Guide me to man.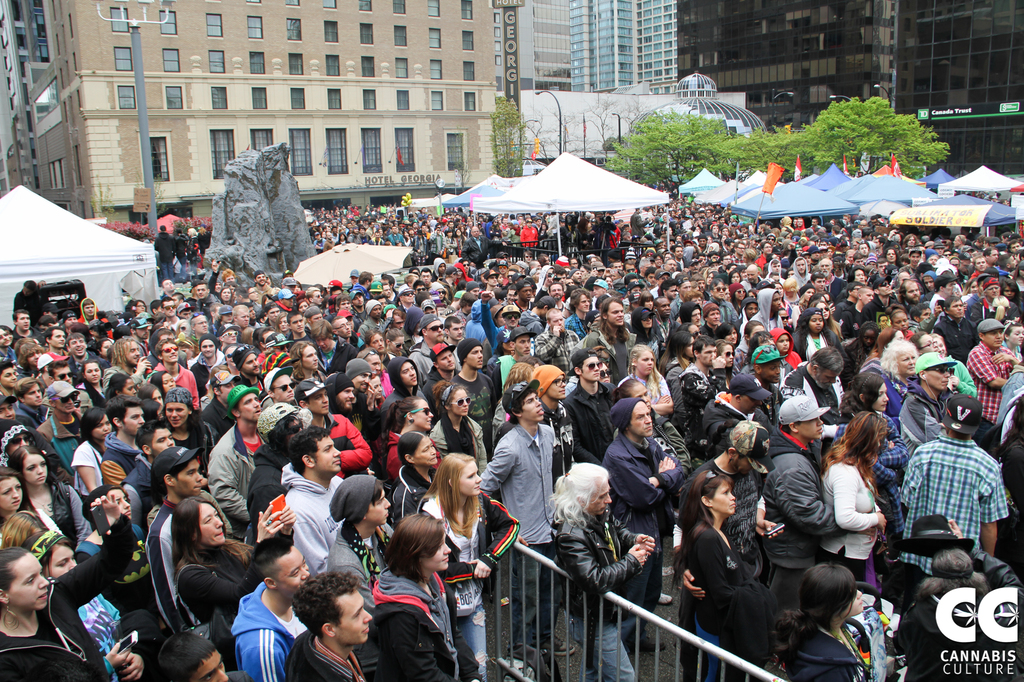
Guidance: (790, 218, 800, 233).
